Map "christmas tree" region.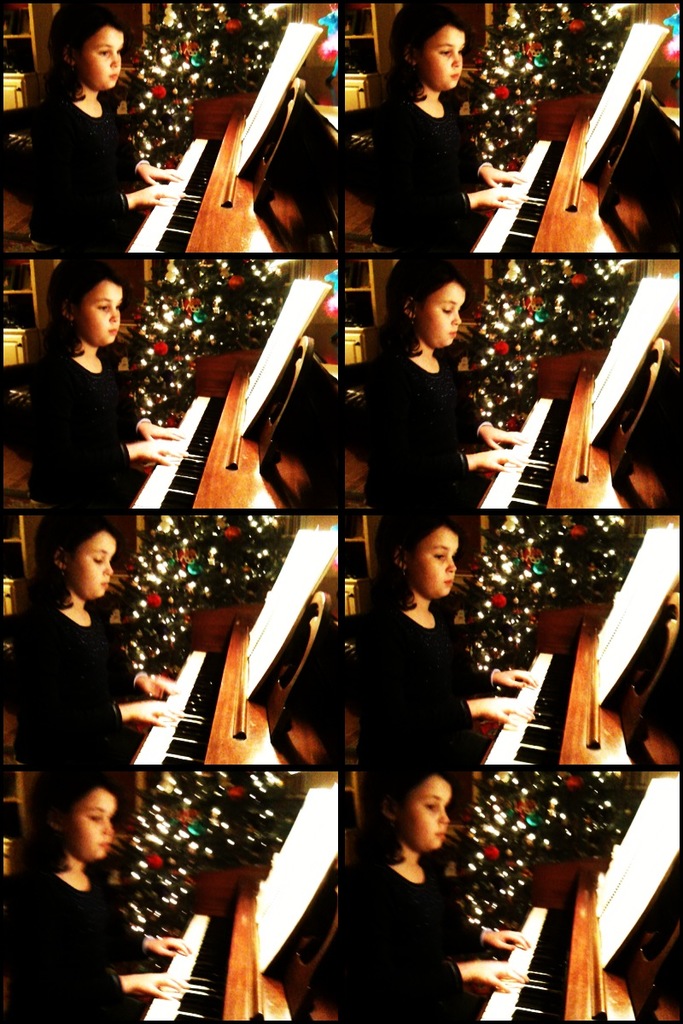
Mapped to (236,0,286,88).
